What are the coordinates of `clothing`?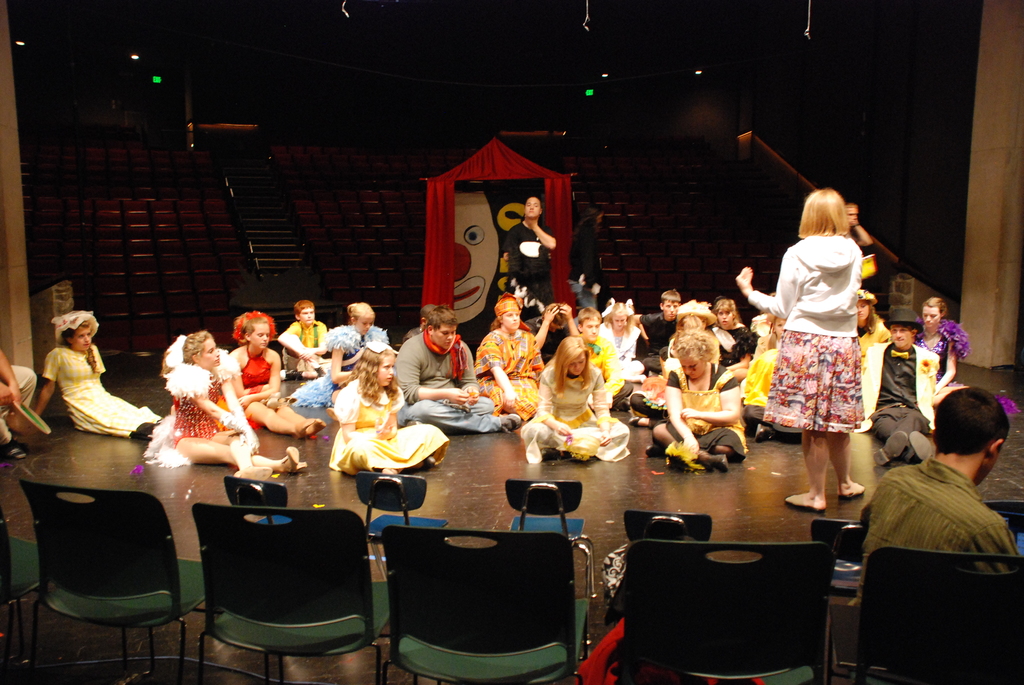
detection(472, 320, 544, 417).
